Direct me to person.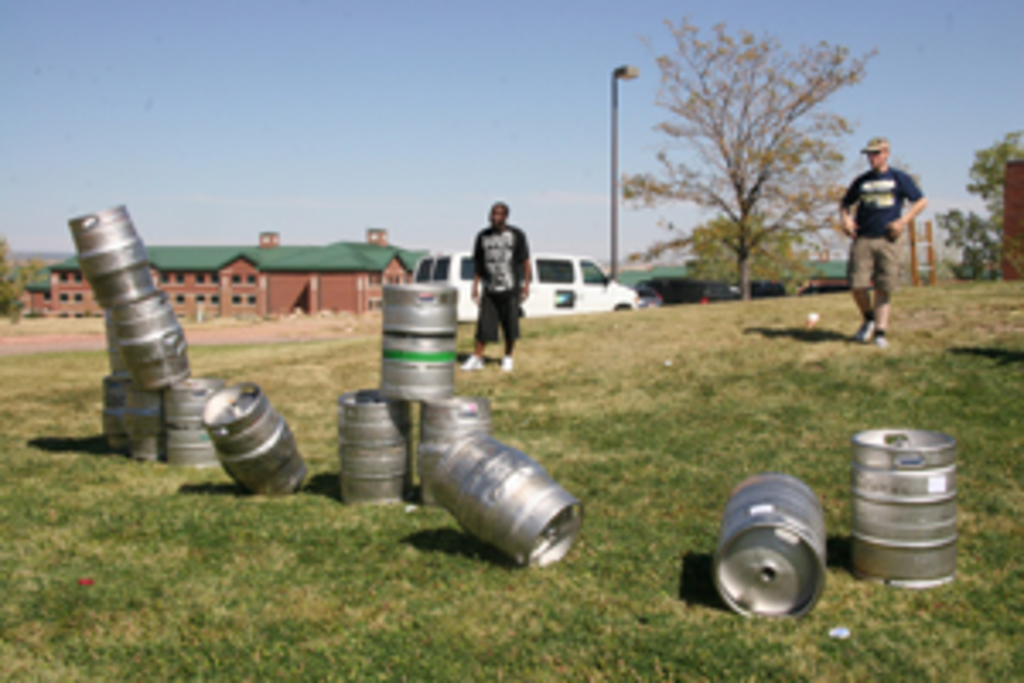
Direction: x1=461 y1=178 x2=532 y2=403.
